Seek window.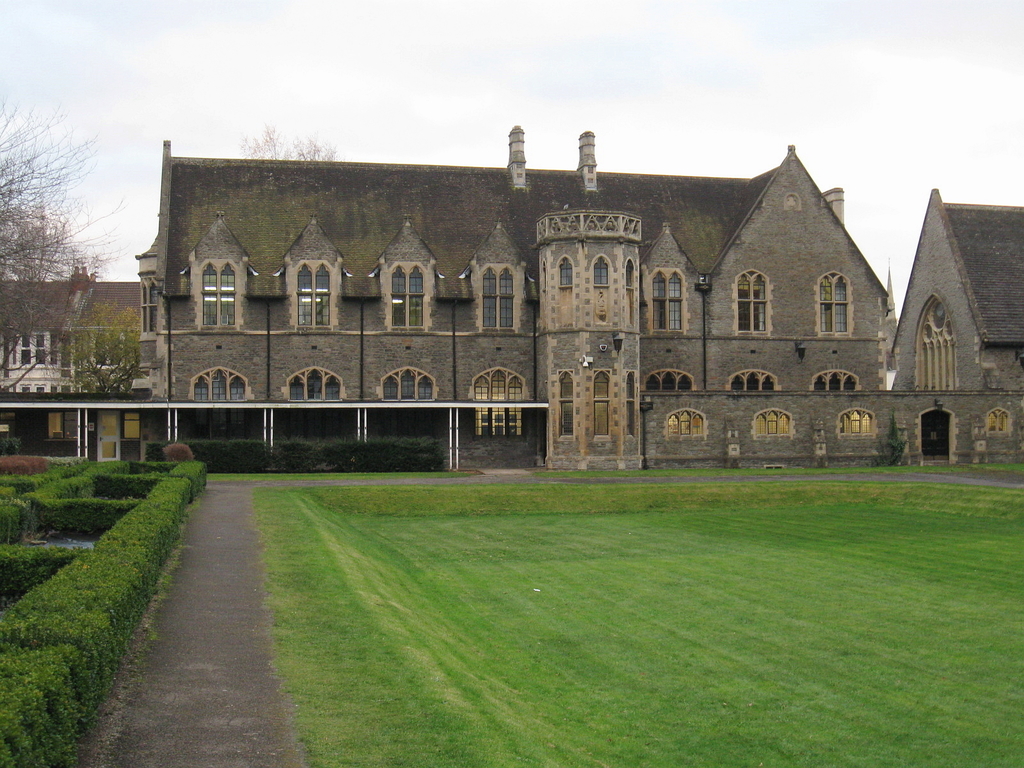
[652, 273, 685, 333].
